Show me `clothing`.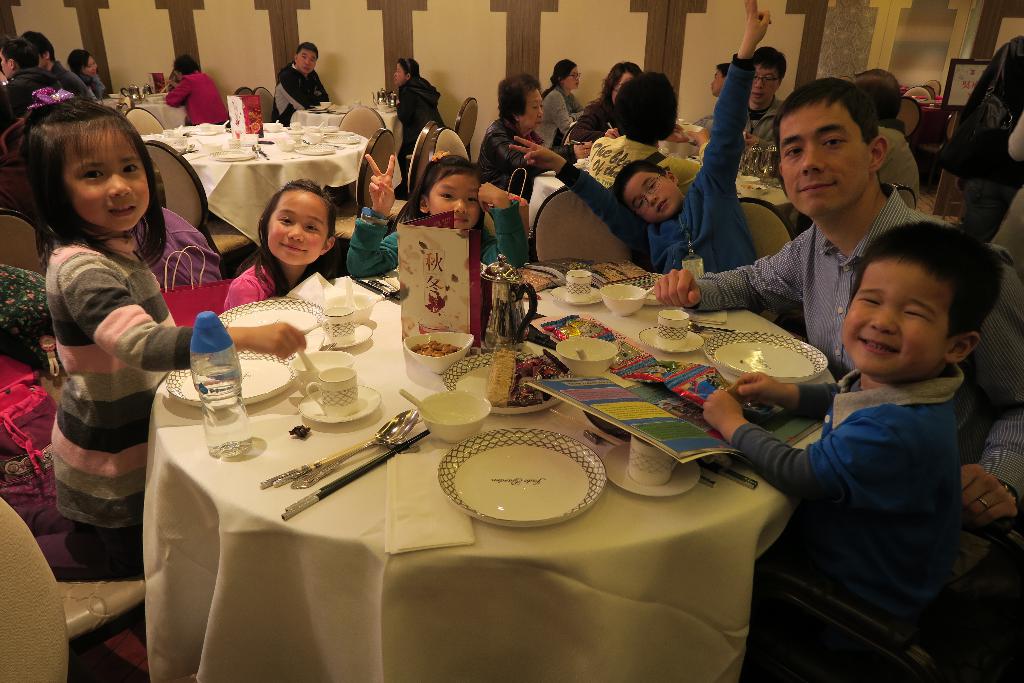
`clothing` is here: BBox(552, 53, 758, 281).
